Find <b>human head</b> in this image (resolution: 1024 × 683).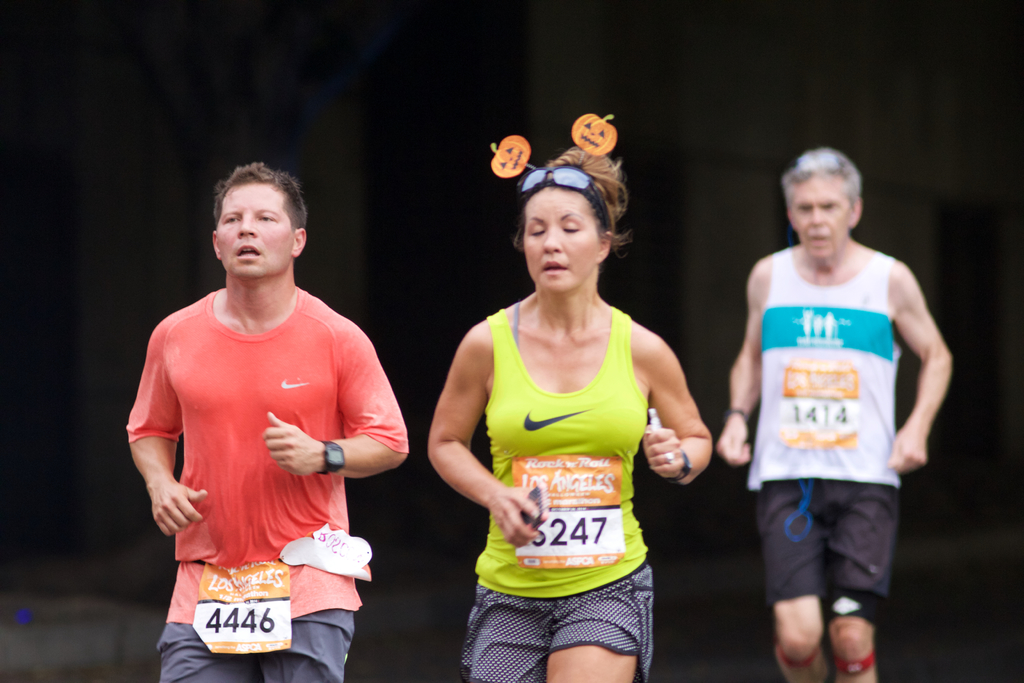
776:148:861:252.
